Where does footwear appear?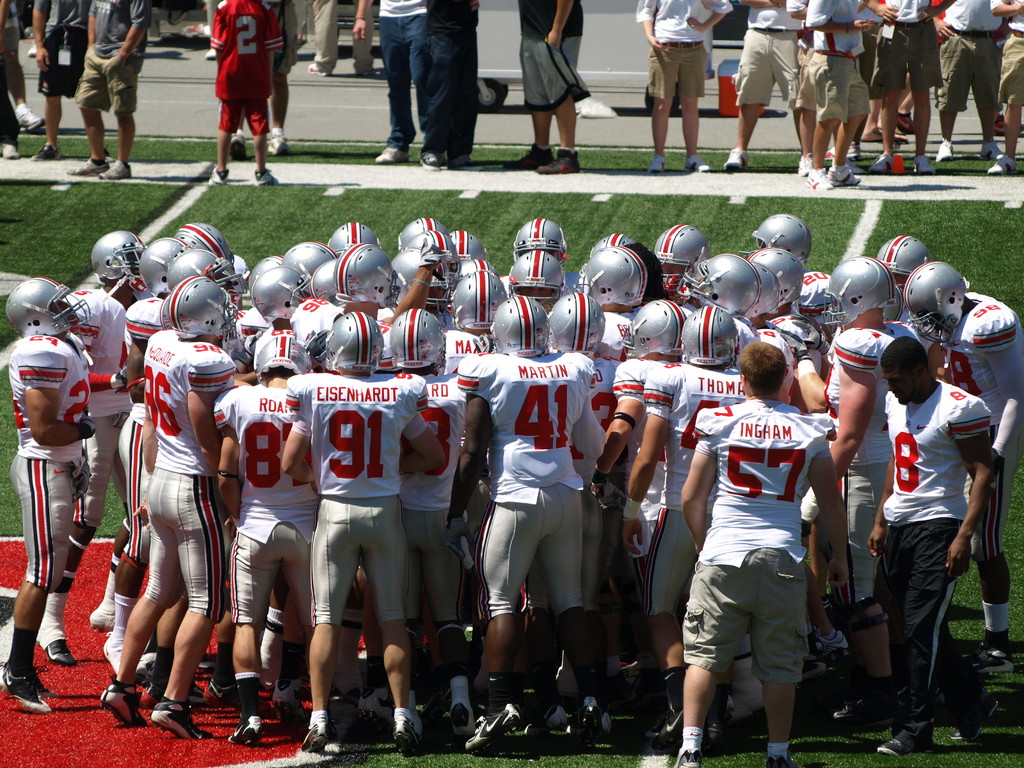
Appears at box=[227, 712, 265, 746].
